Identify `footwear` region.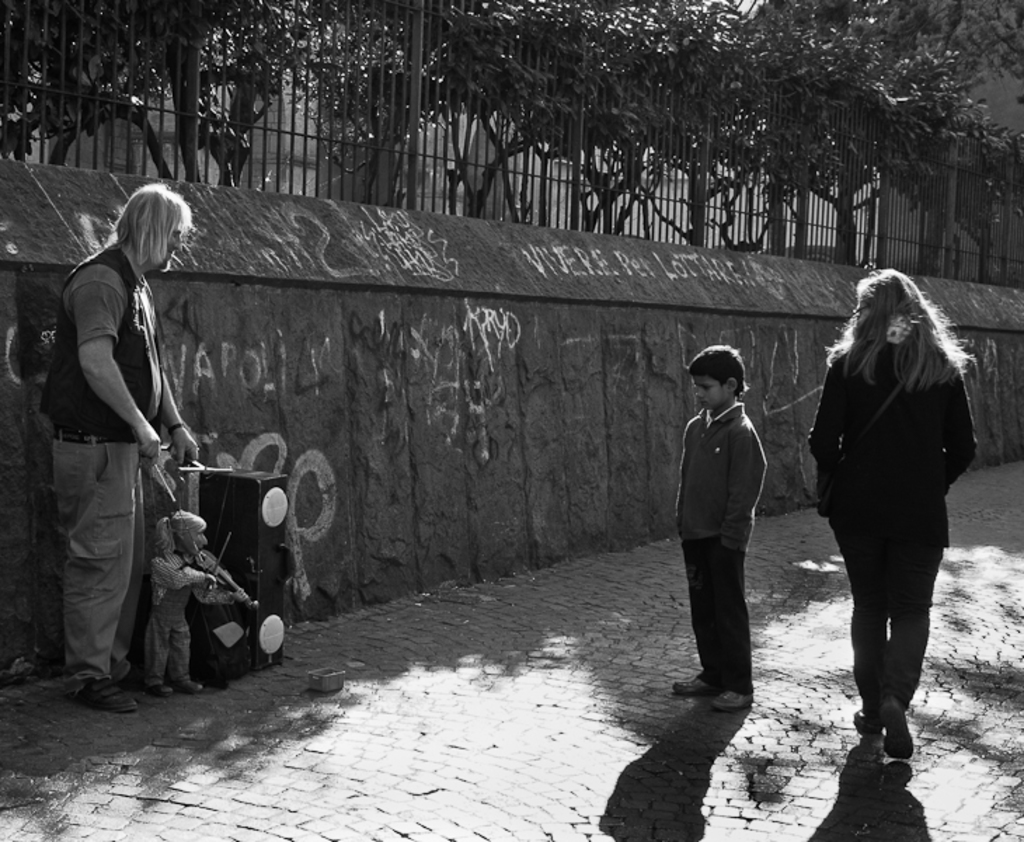
Region: <box>178,676,201,690</box>.
